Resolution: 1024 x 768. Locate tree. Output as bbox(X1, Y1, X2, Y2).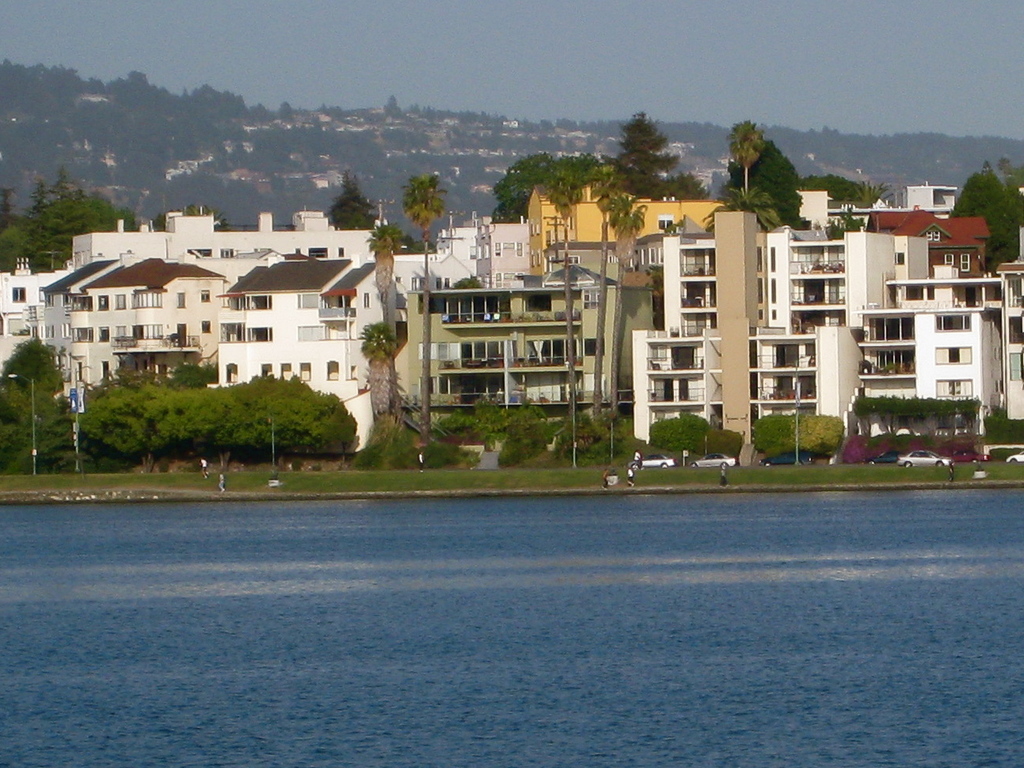
bbox(0, 174, 135, 272).
